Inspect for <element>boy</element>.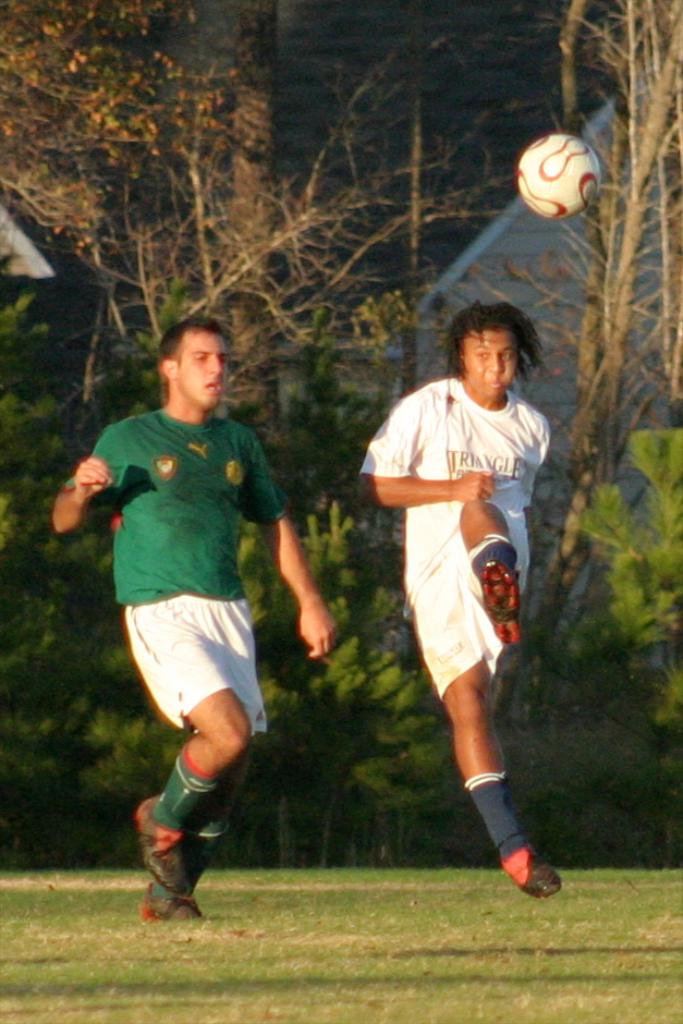
Inspection: 53:318:336:925.
